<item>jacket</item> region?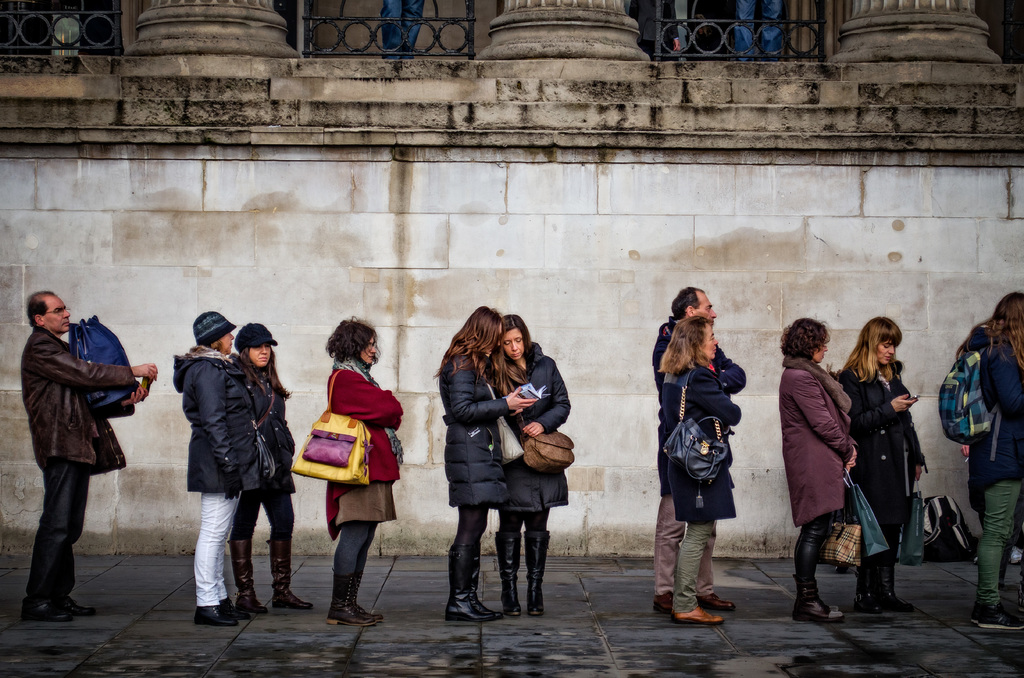
[778, 353, 860, 528]
